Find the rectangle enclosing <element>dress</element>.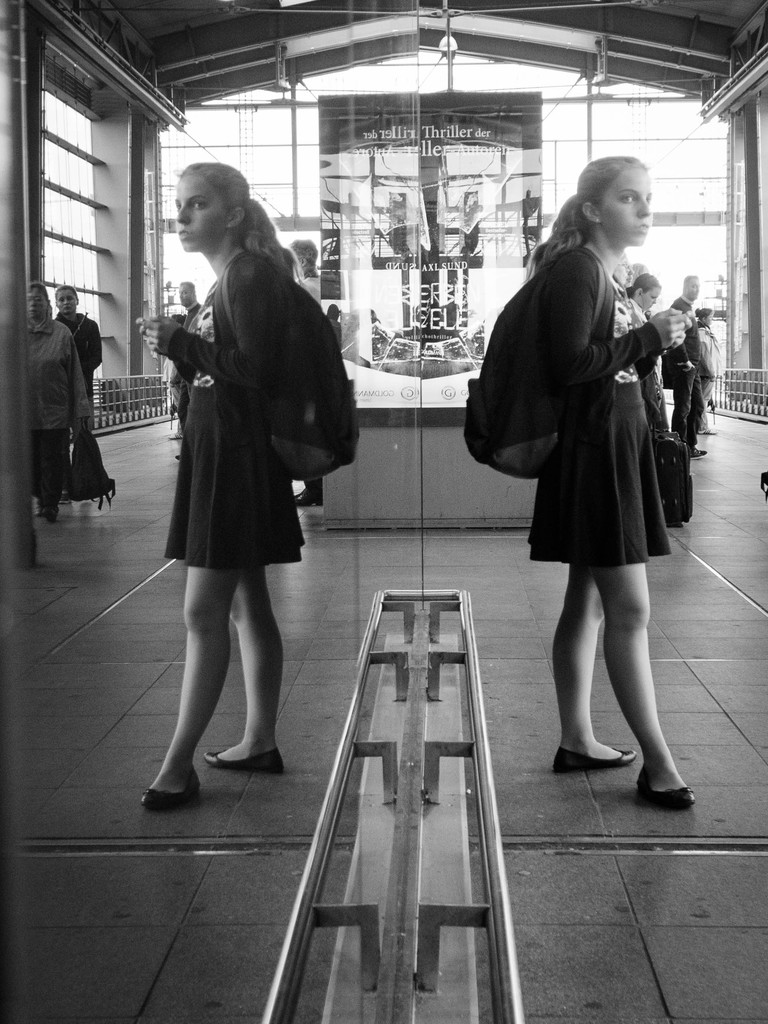
<bbox>530, 244, 672, 570</bbox>.
